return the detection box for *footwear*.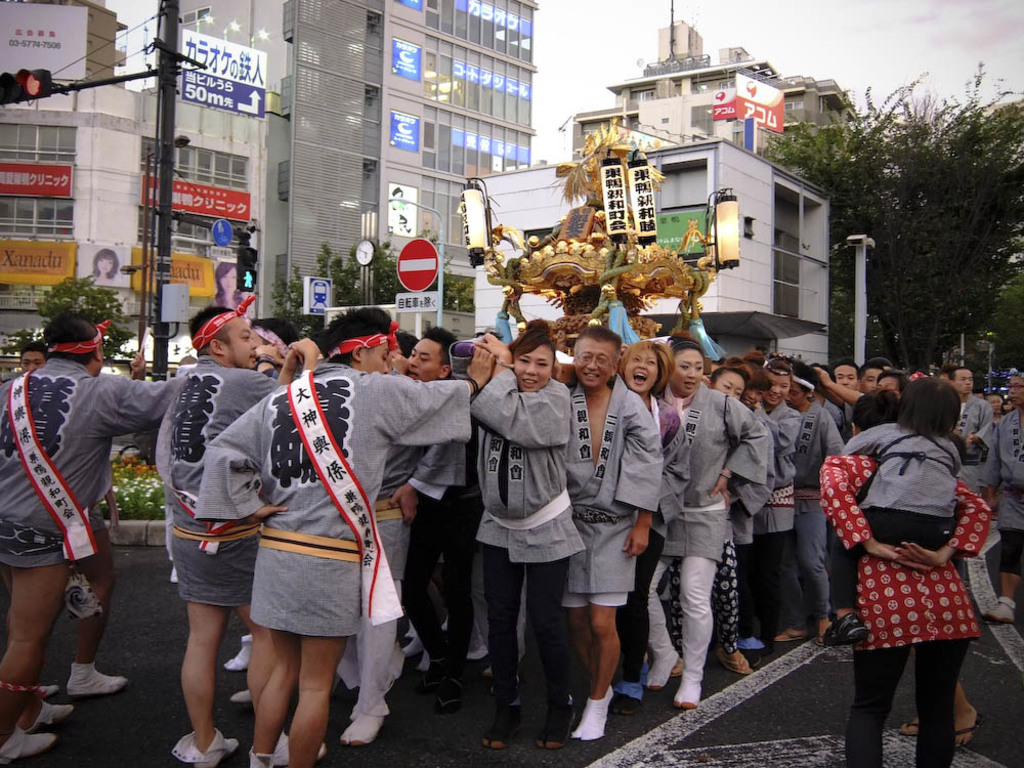
box=[621, 683, 643, 716].
